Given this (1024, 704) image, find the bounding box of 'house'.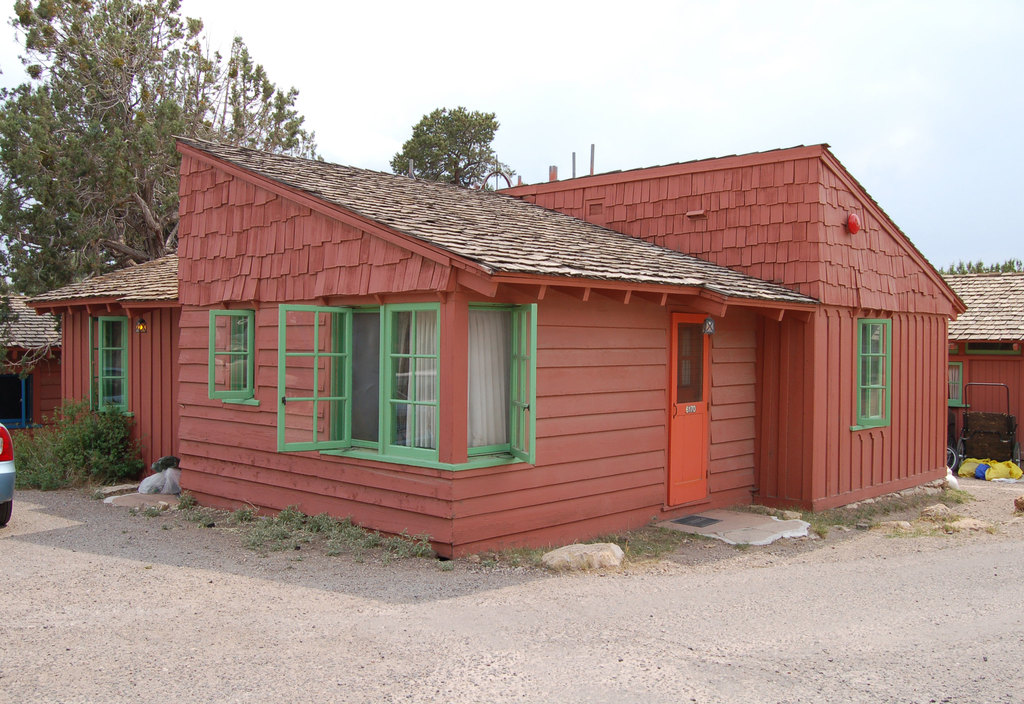
[0, 293, 64, 445].
